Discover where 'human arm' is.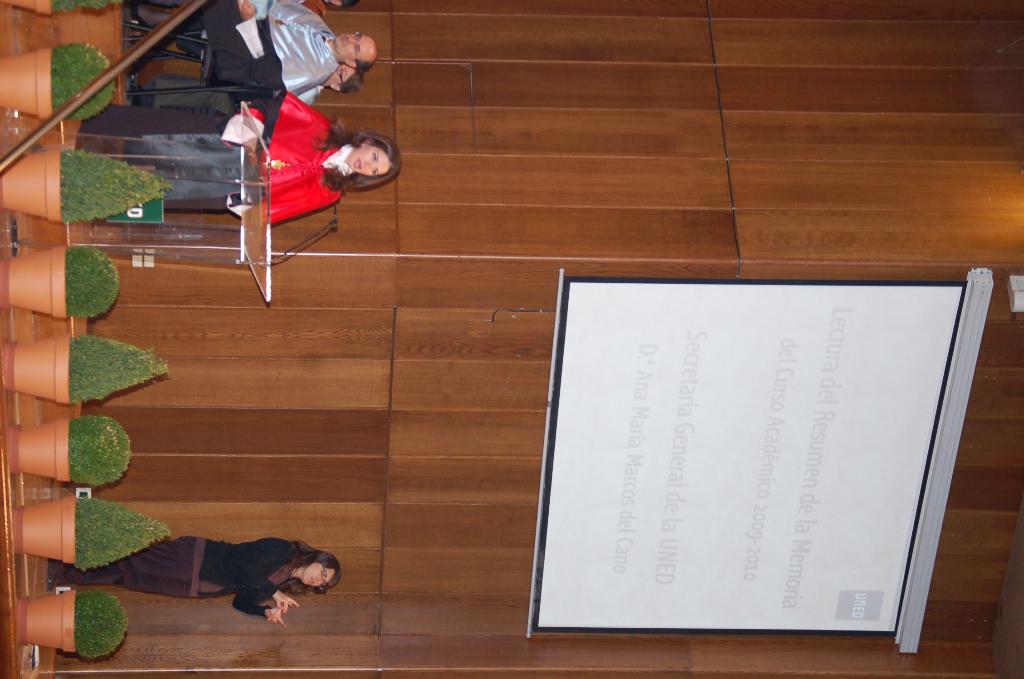
Discovered at select_region(237, 178, 335, 236).
